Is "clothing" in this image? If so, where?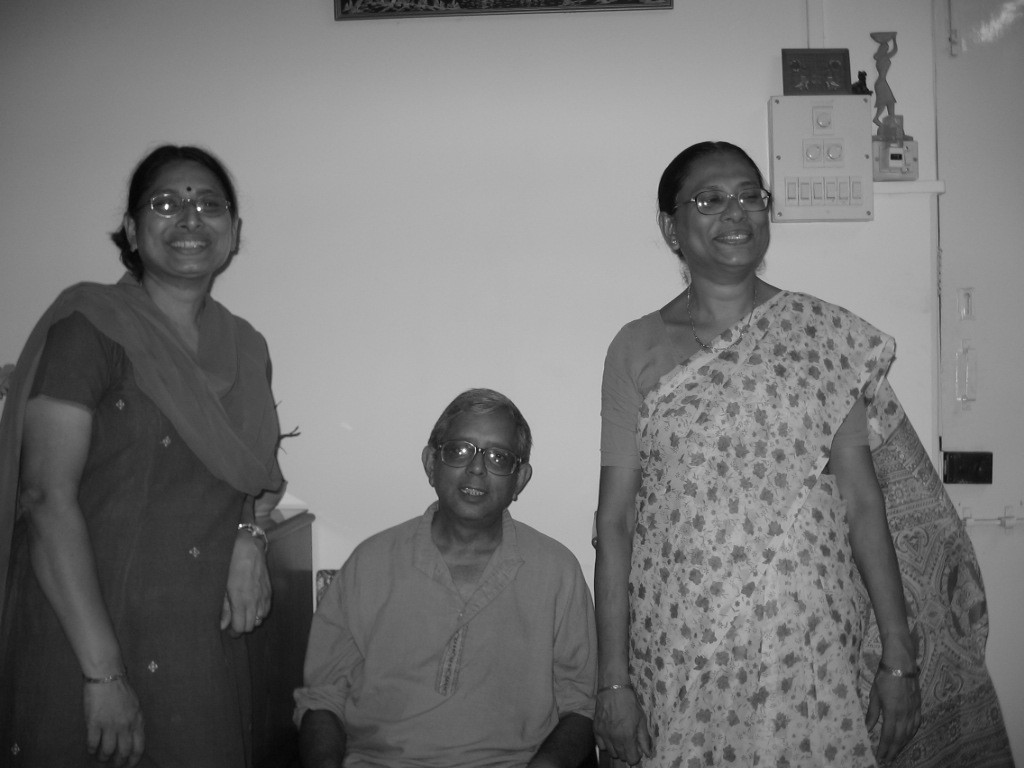
Yes, at rect(604, 301, 1022, 767).
